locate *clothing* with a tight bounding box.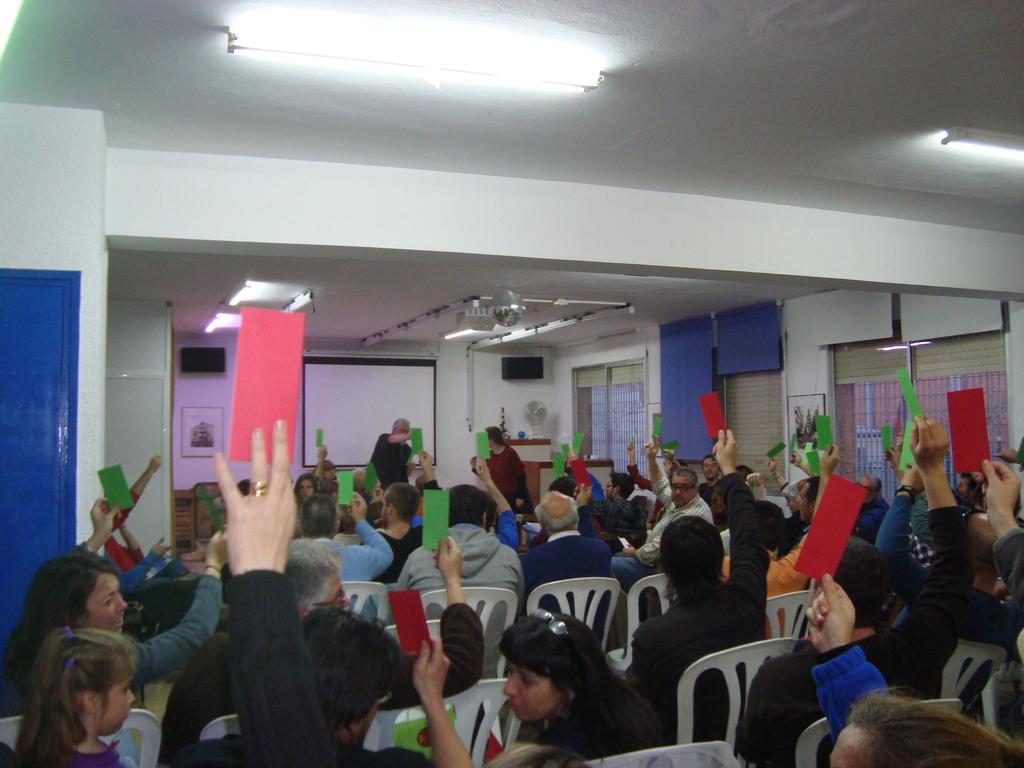
{"left": 733, "top": 502, "right": 977, "bottom": 767}.
